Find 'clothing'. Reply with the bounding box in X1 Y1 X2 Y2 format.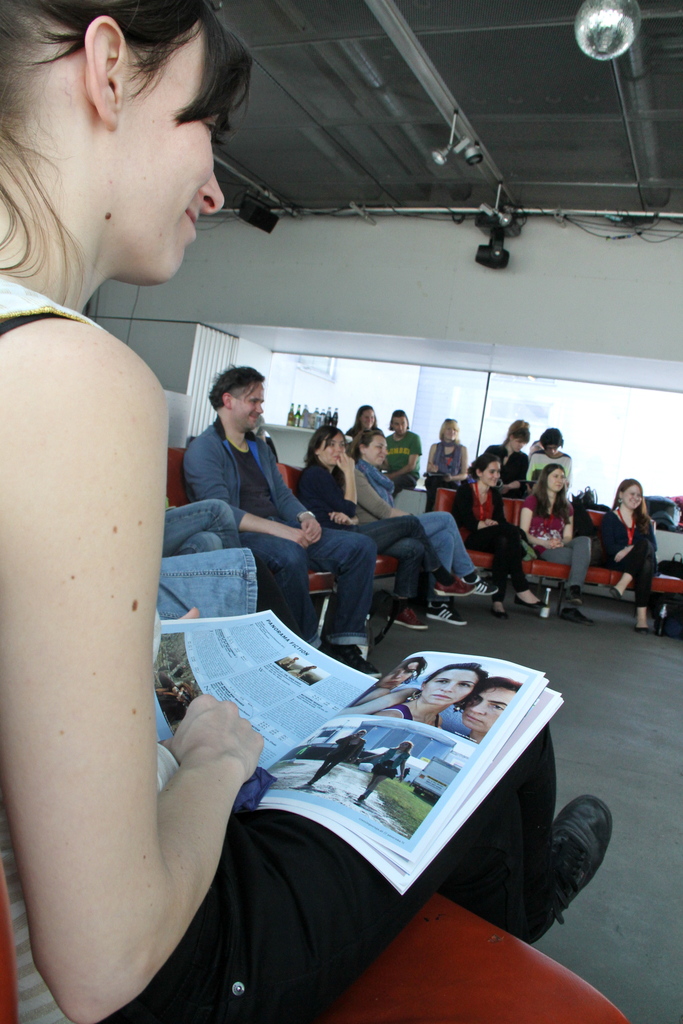
294 461 438 610.
